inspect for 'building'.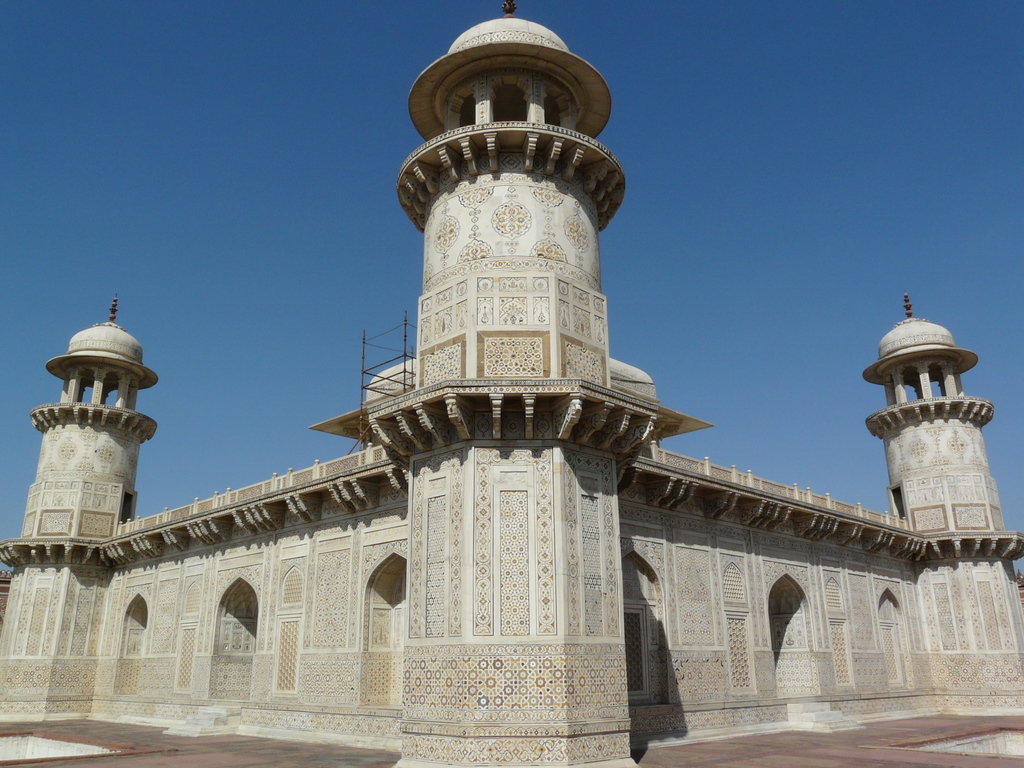
Inspection: (0, 4, 1023, 767).
